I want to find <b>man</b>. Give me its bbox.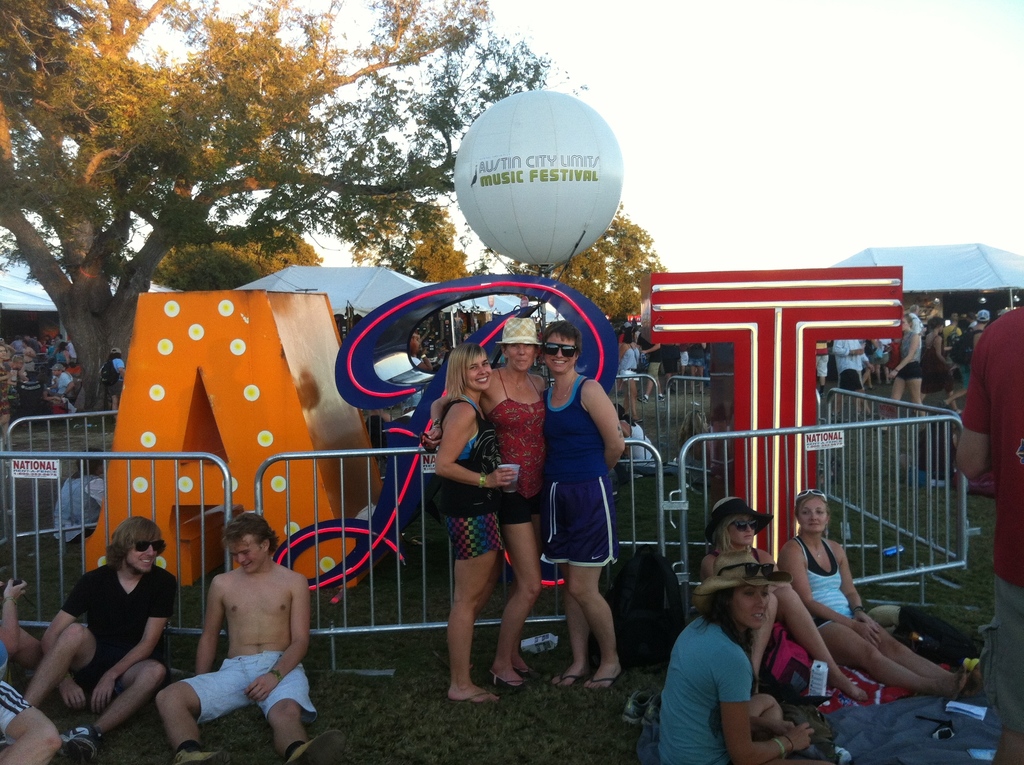
<box>640,342,666,403</box>.
